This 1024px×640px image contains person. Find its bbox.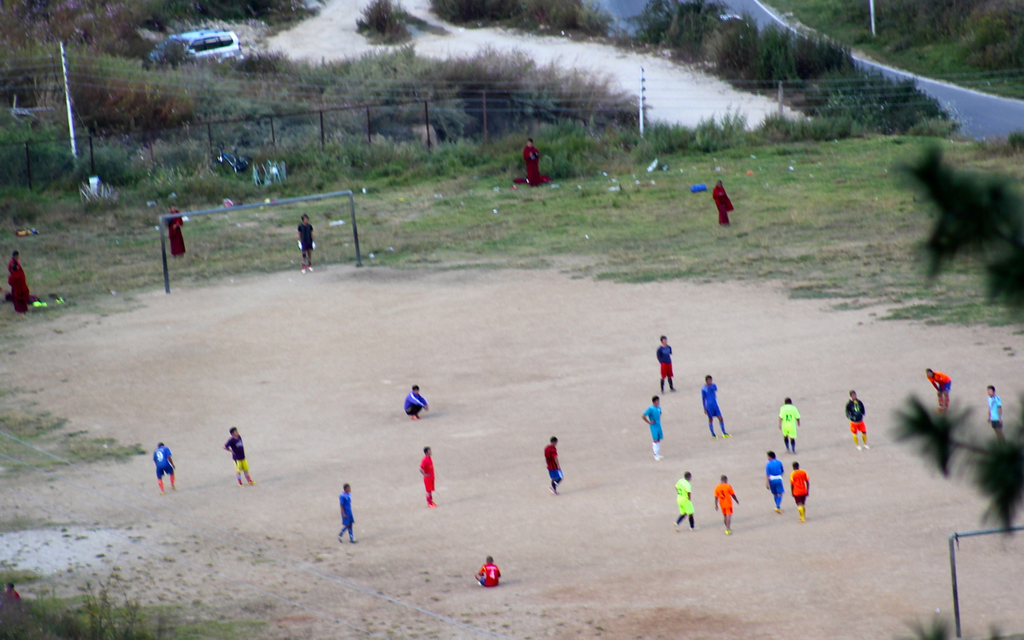
<box>419,450,437,503</box>.
